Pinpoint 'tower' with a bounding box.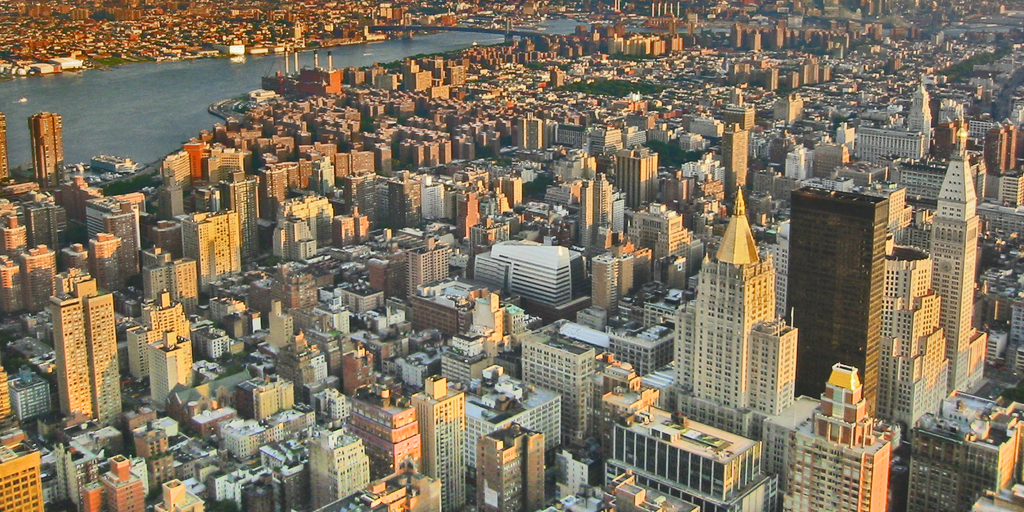
{"x1": 922, "y1": 144, "x2": 993, "y2": 399}.
